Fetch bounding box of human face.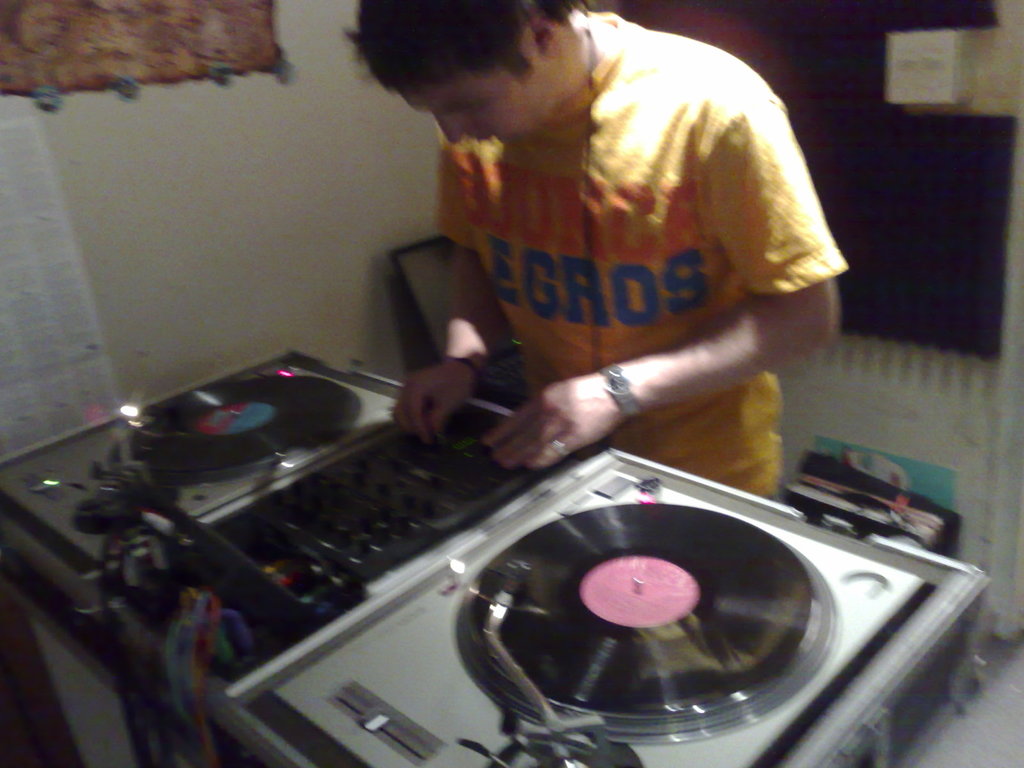
Bbox: (417, 49, 549, 143).
